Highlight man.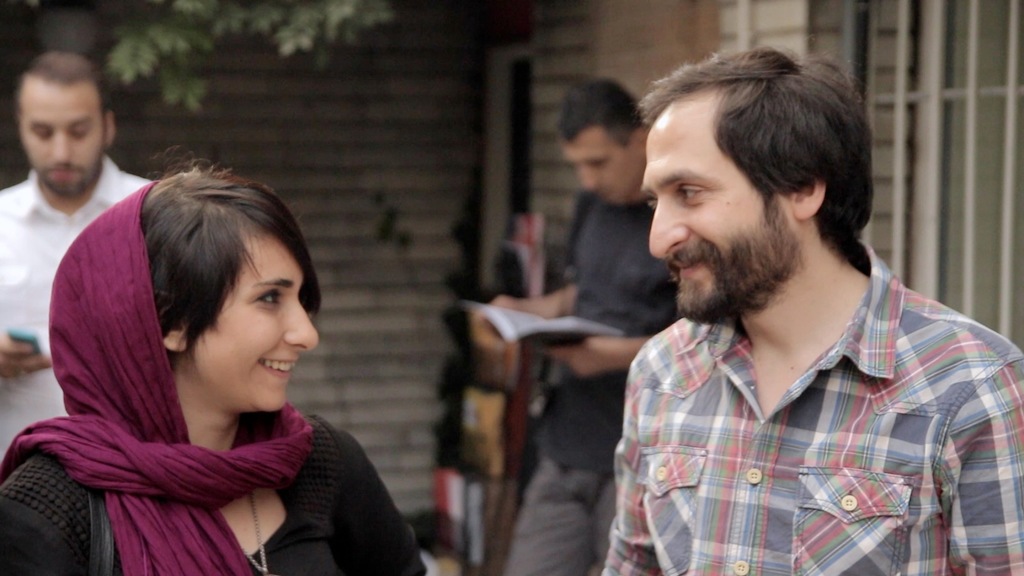
Highlighted region: crop(464, 76, 678, 575).
